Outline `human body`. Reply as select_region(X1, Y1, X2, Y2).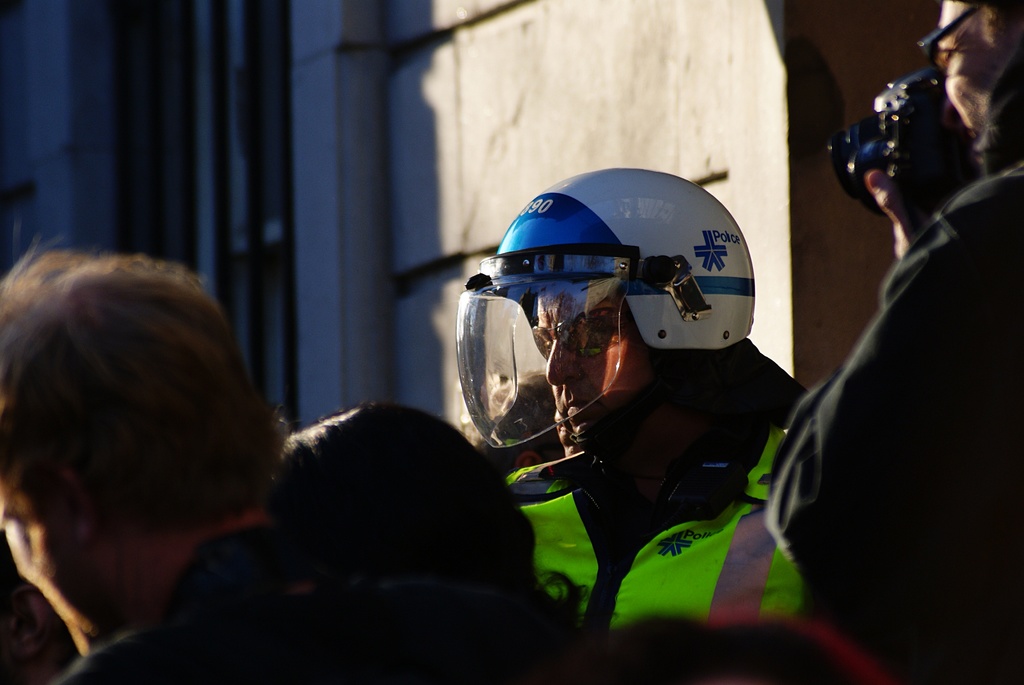
select_region(50, 530, 499, 684).
